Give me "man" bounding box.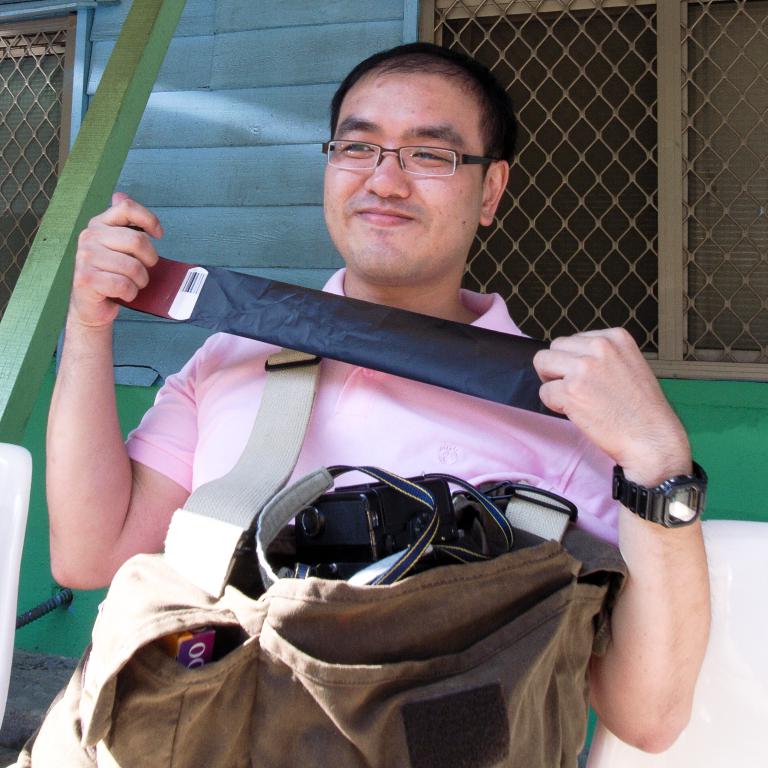
rect(28, 70, 712, 744).
